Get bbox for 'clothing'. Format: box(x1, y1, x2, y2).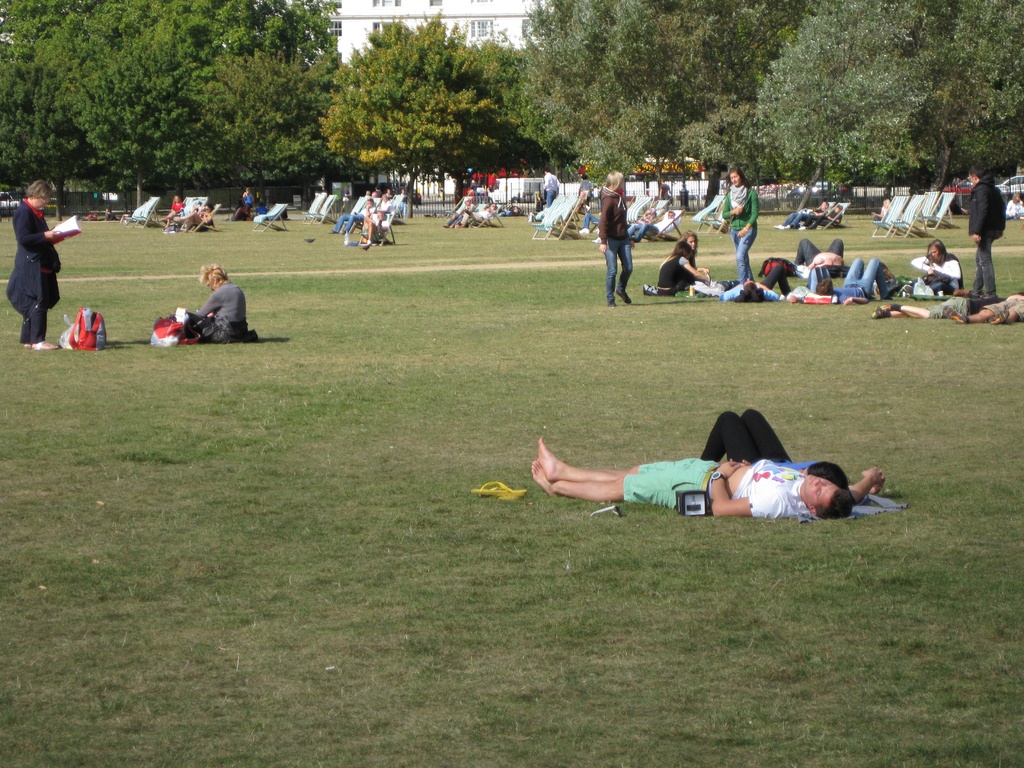
box(187, 282, 246, 342).
